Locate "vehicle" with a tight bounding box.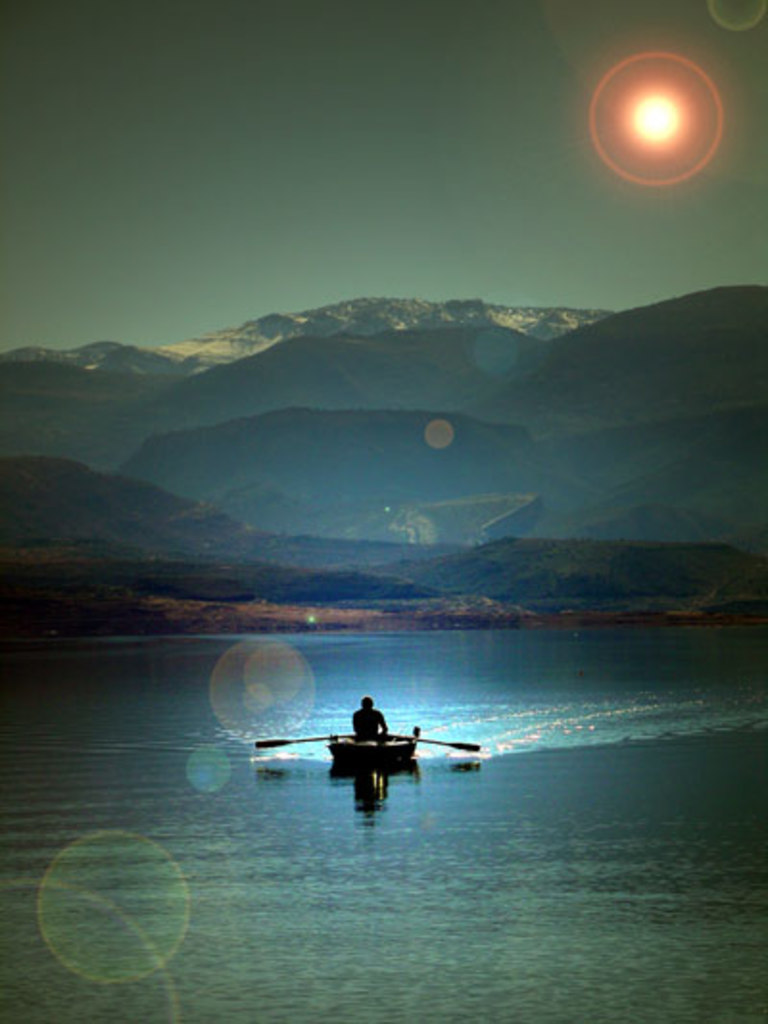
locate(324, 722, 420, 768).
